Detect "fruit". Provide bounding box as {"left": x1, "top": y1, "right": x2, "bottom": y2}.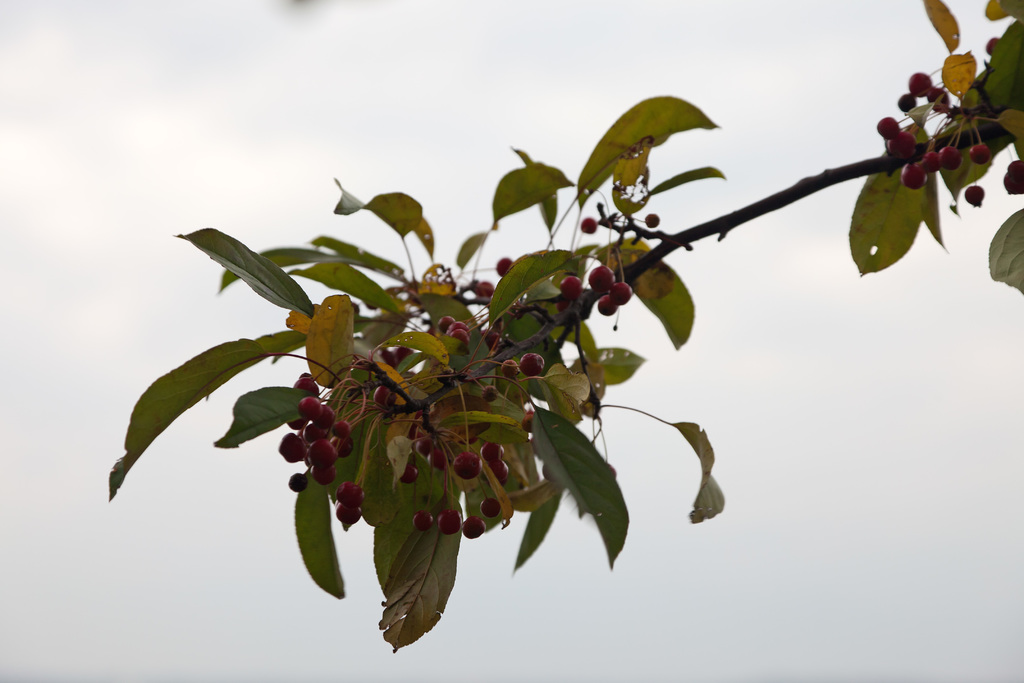
{"left": 582, "top": 215, "right": 597, "bottom": 232}.
